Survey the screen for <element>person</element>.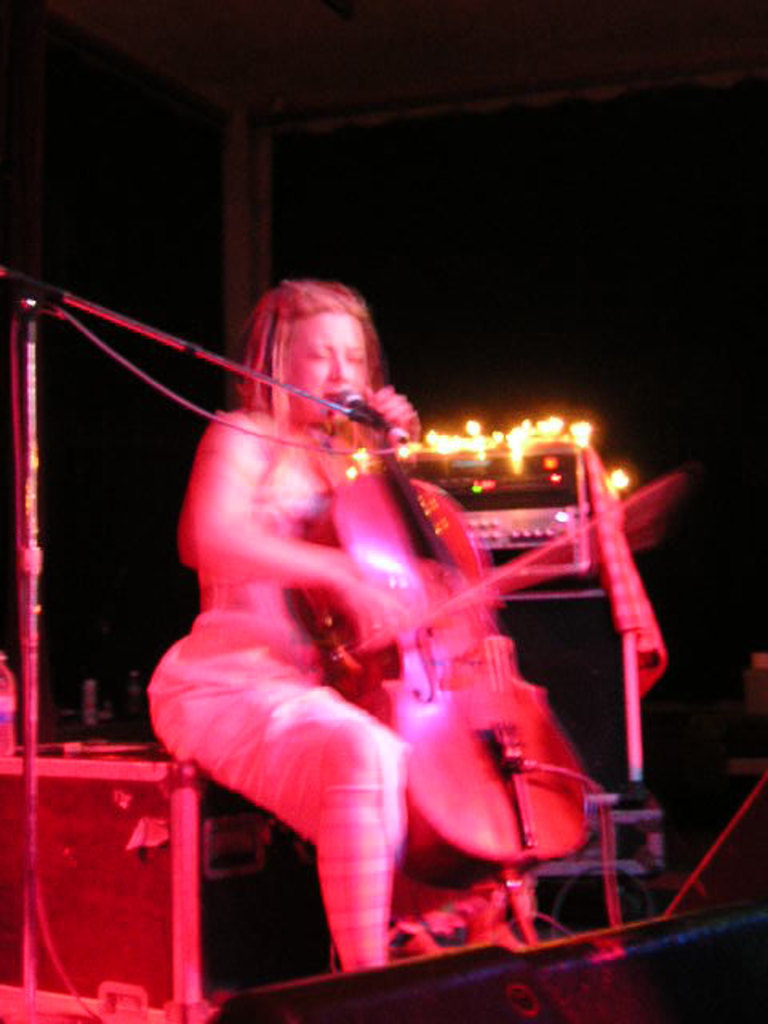
Survey found: <bbox>152, 310, 421, 971</bbox>.
